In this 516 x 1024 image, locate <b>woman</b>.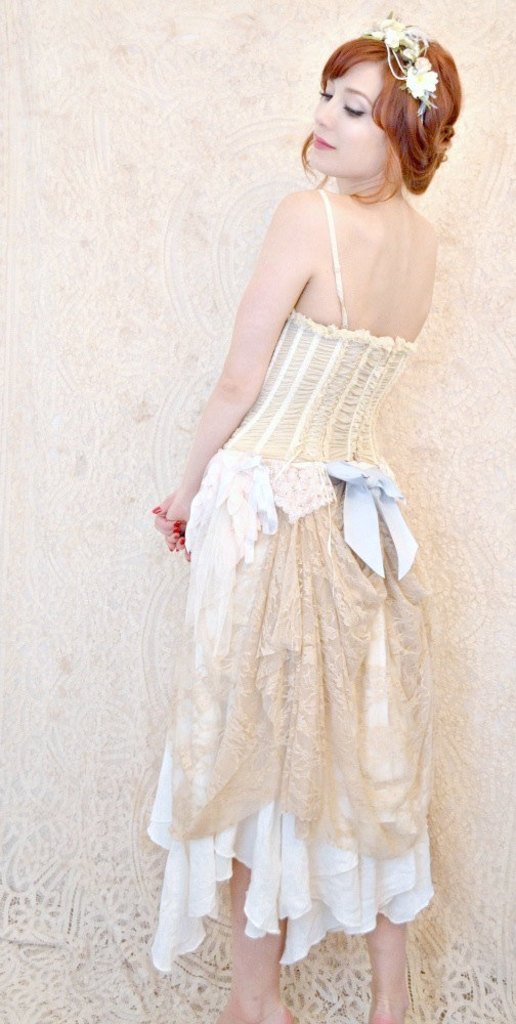
Bounding box: [109,23,465,955].
